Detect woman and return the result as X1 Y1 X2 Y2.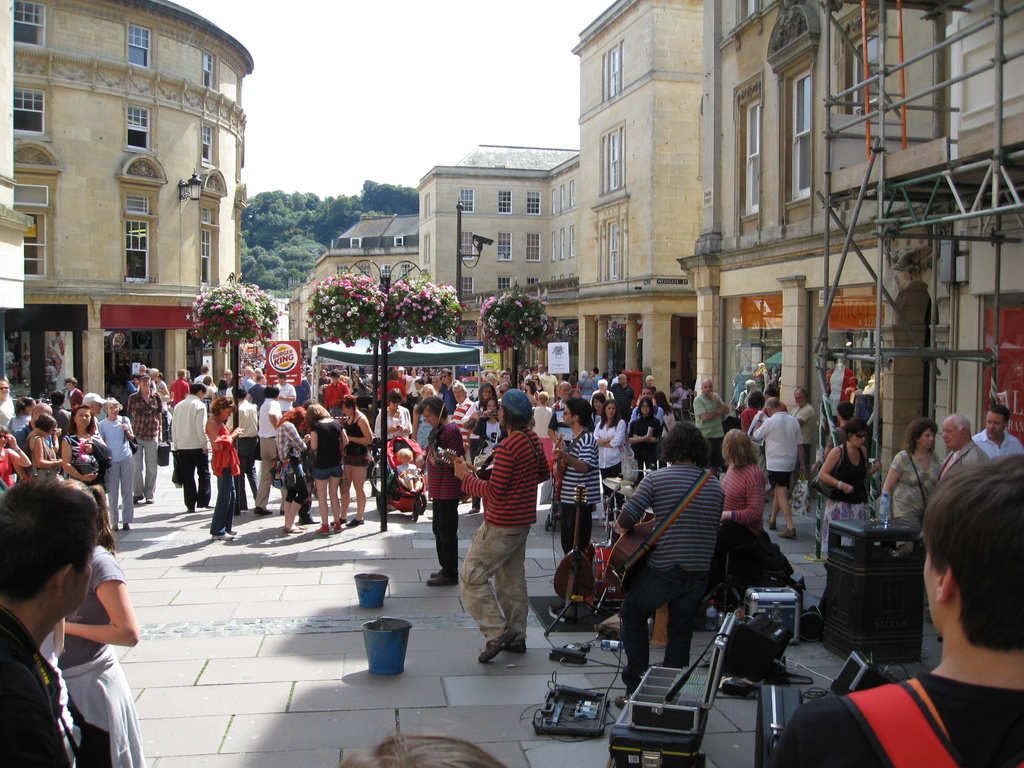
707 428 764 598.
